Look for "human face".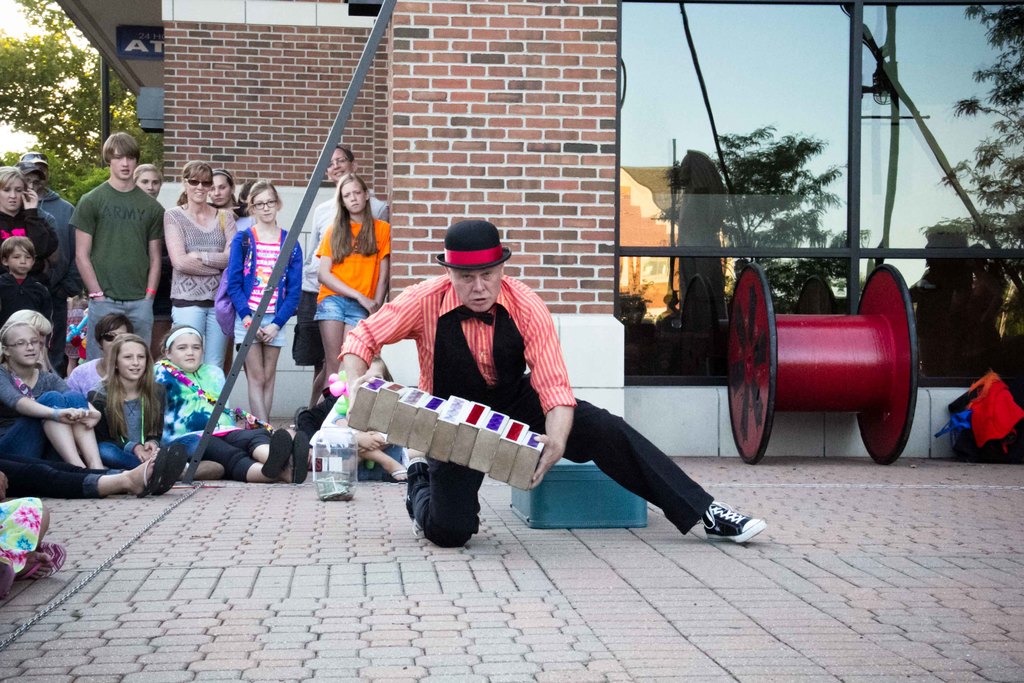
Found: 38, 334, 51, 347.
